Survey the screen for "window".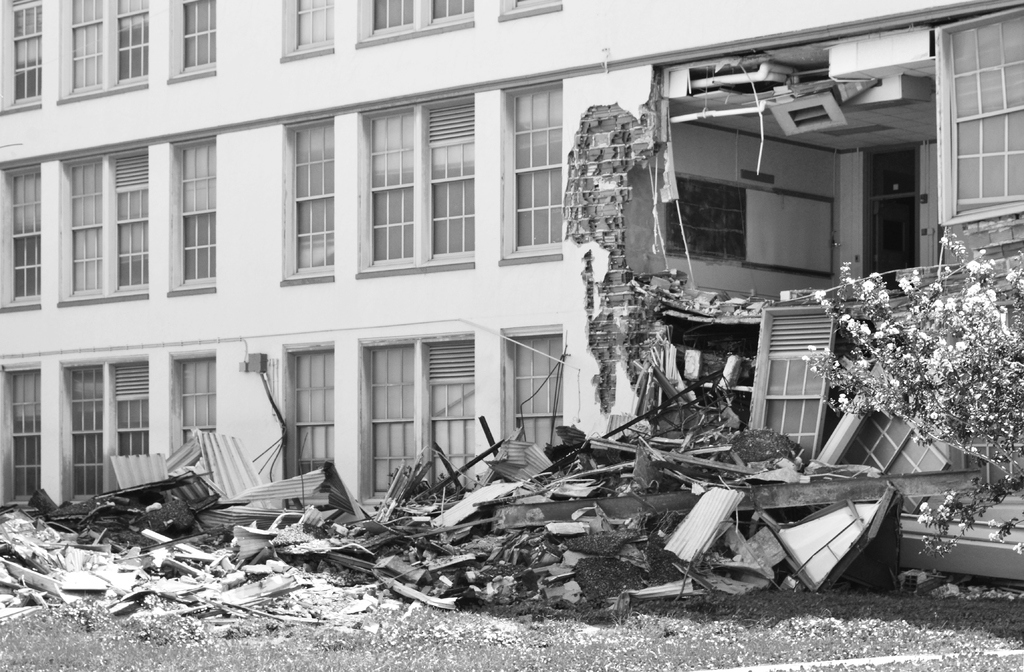
Survey found: 172,142,219,289.
